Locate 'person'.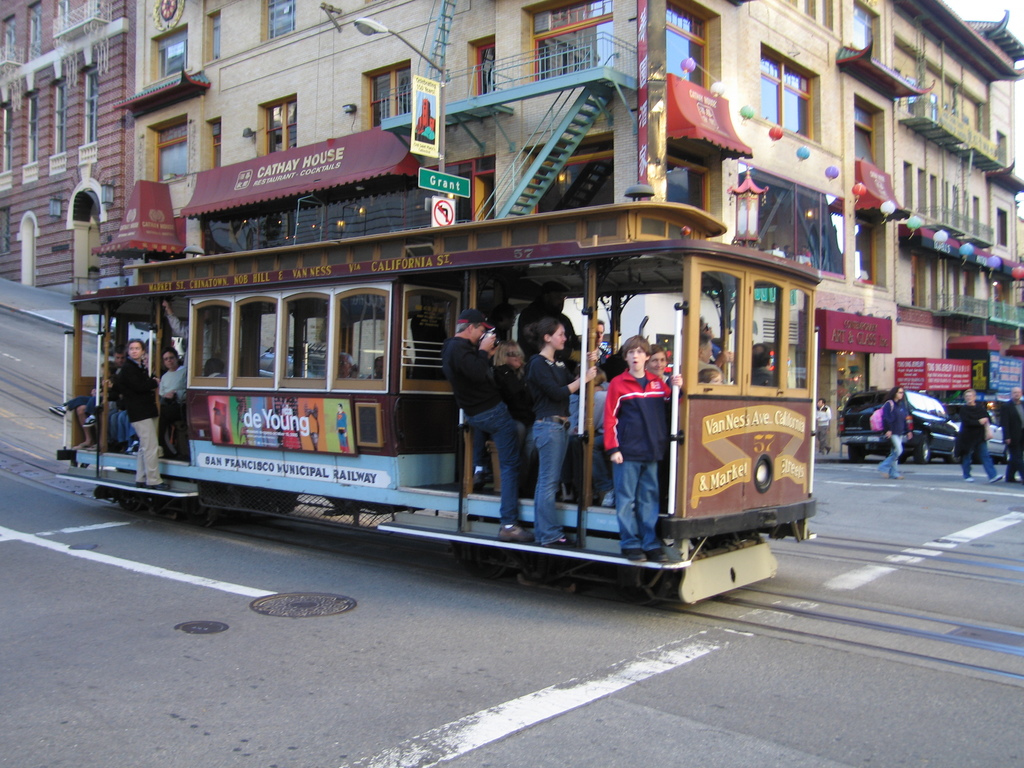
Bounding box: Rect(815, 396, 835, 455).
